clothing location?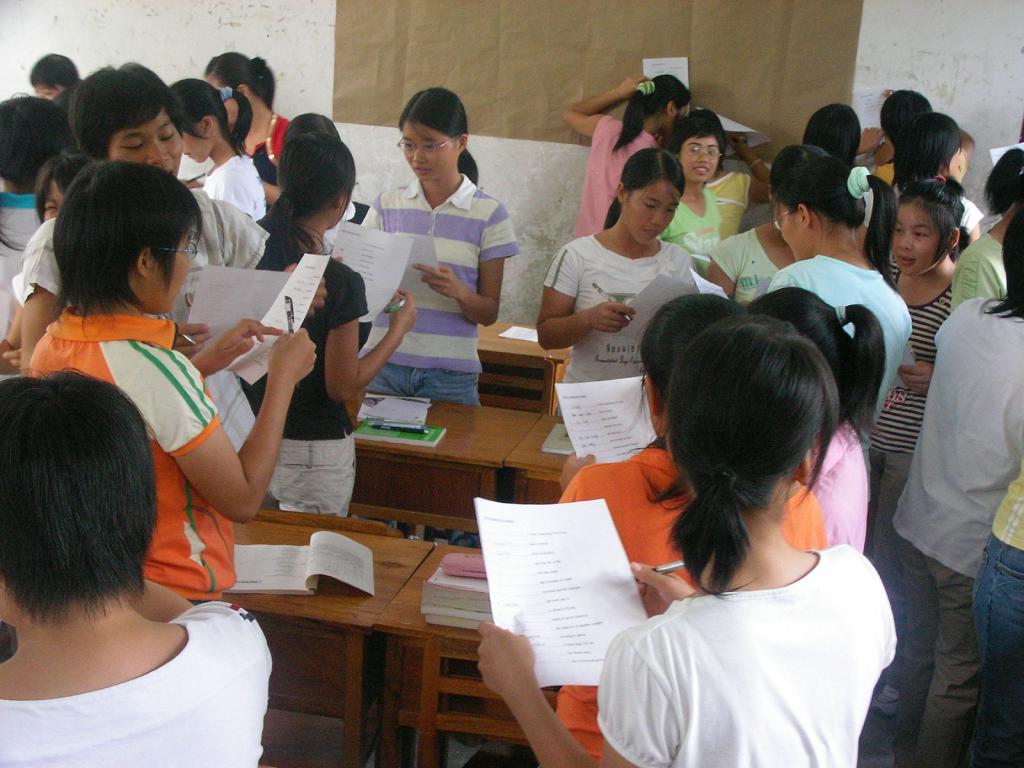
rect(540, 444, 827, 766)
